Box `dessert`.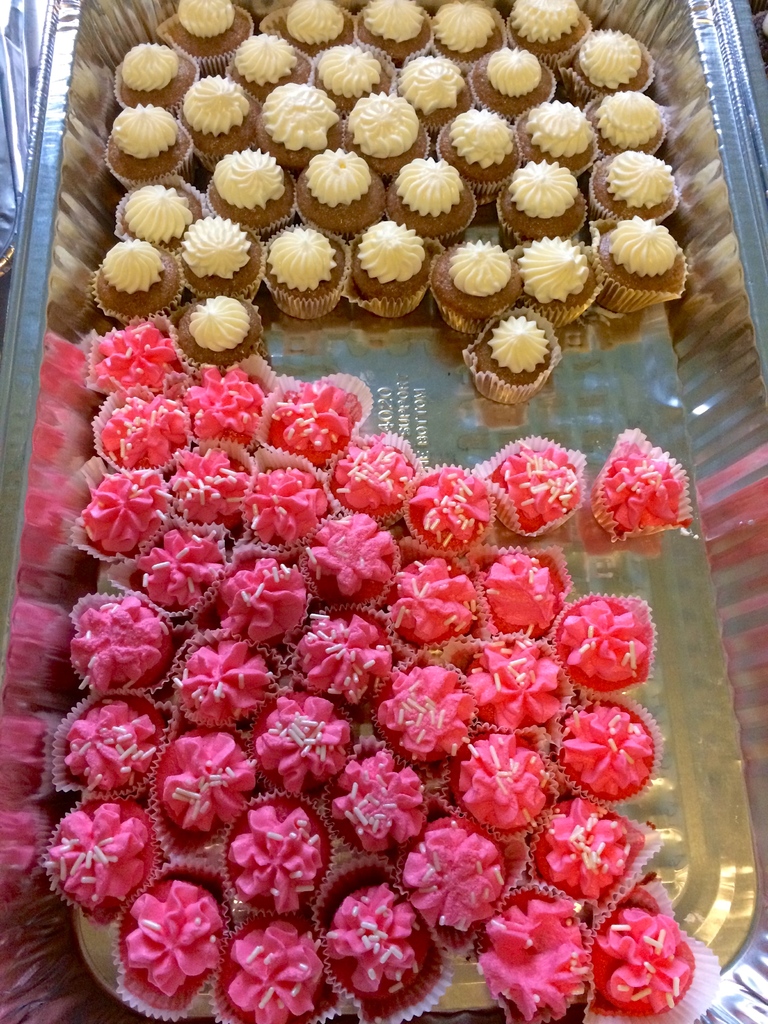
locate(559, 33, 669, 96).
